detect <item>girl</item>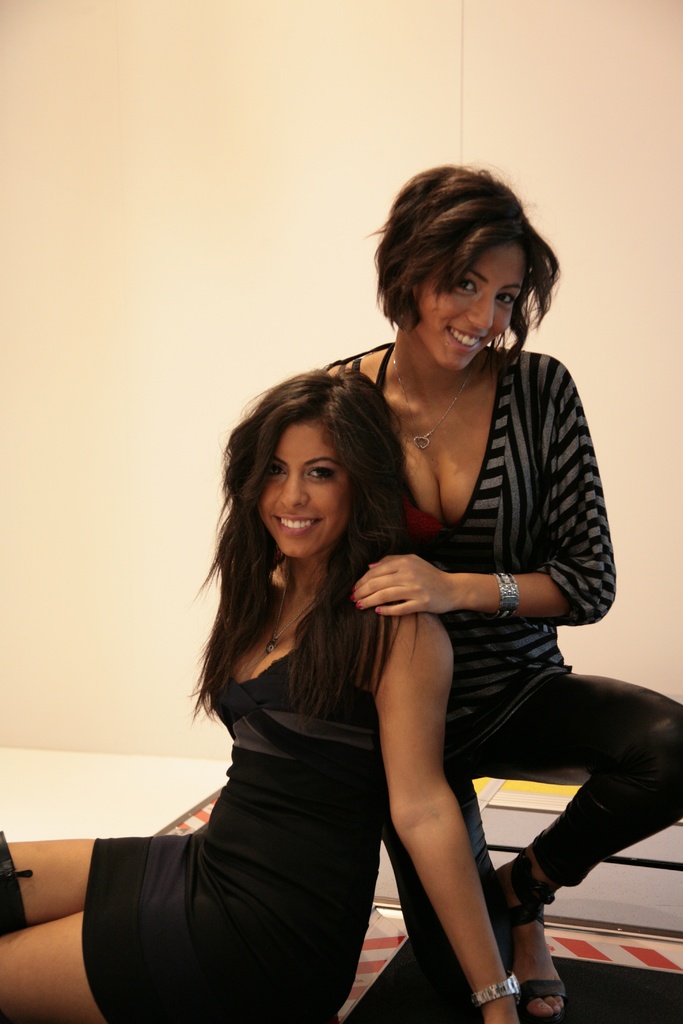
Rect(327, 162, 682, 1018)
